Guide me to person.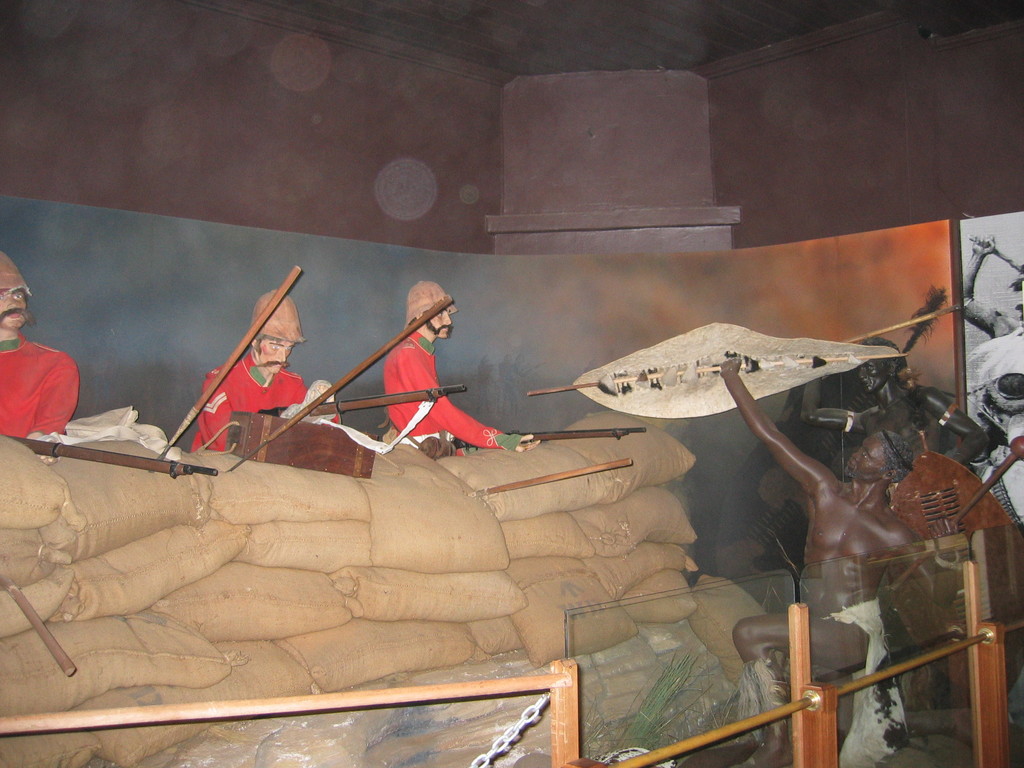
Guidance: bbox=(385, 274, 525, 461).
